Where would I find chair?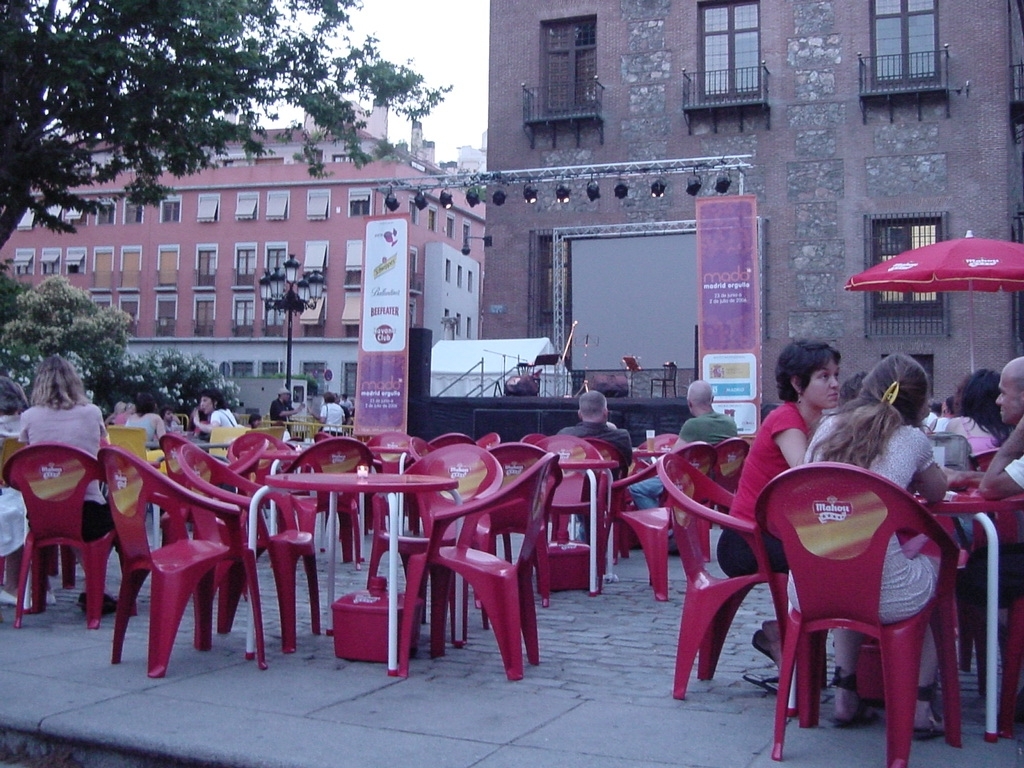
At pyautogui.locateOnScreen(402, 451, 557, 682).
